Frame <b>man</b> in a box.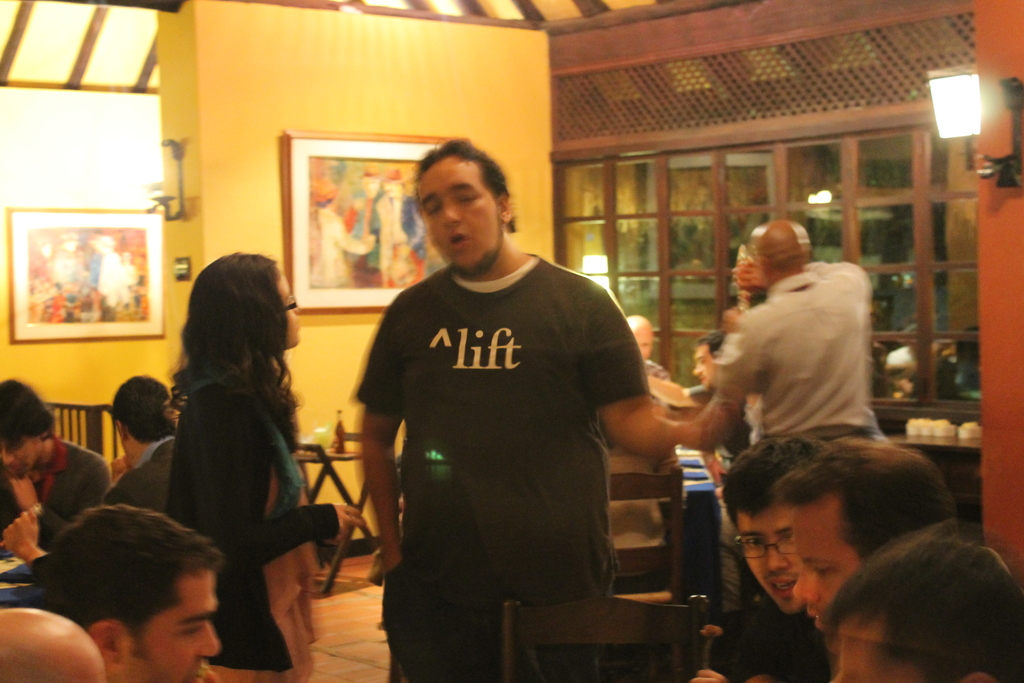
814, 518, 1023, 682.
